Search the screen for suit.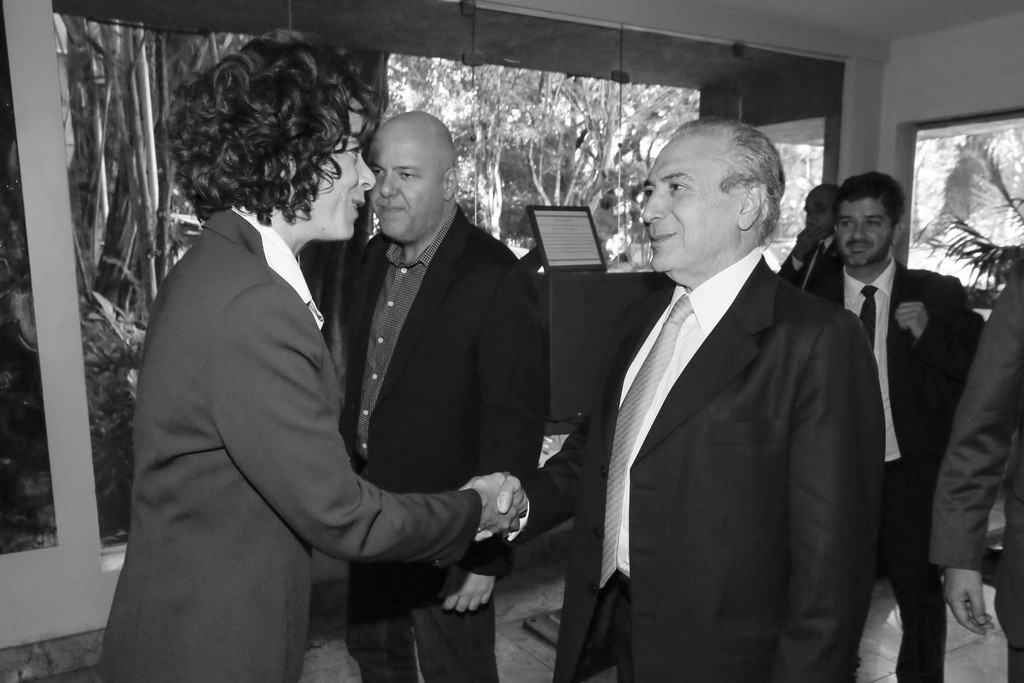
Found at <region>925, 253, 1023, 682</region>.
